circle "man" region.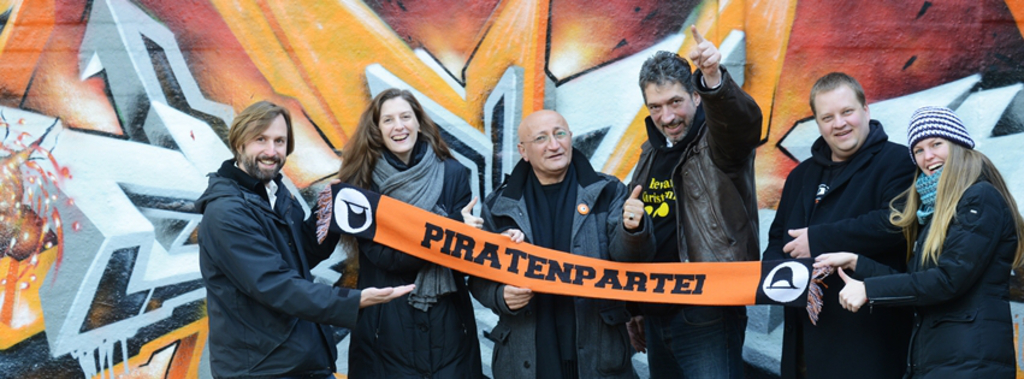
Region: Rect(196, 97, 416, 378).
